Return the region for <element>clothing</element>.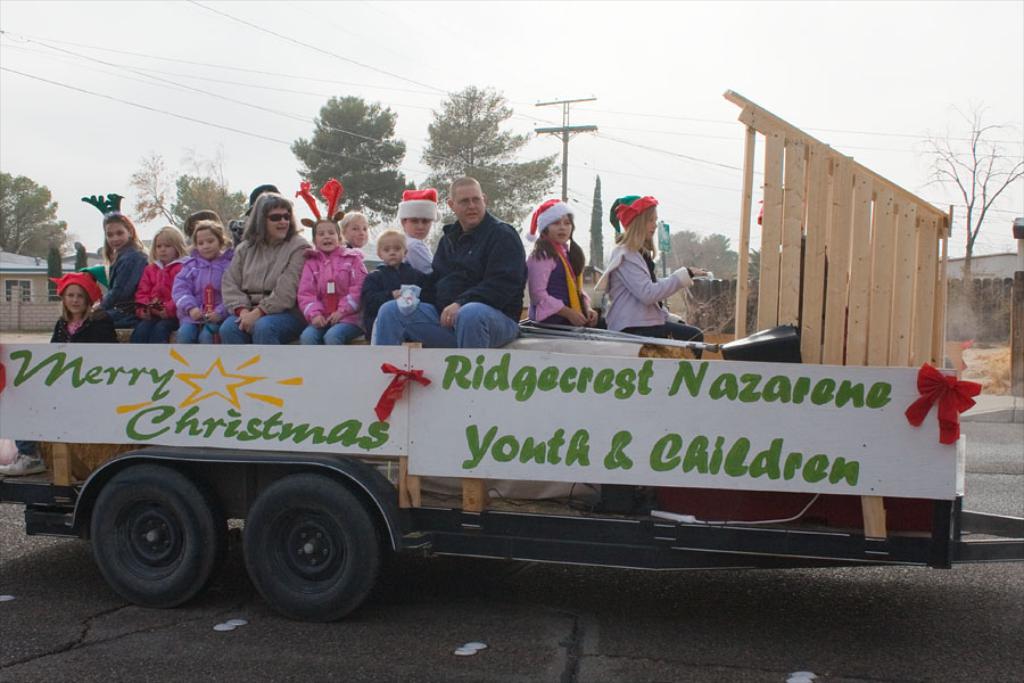
bbox=(77, 242, 143, 332).
